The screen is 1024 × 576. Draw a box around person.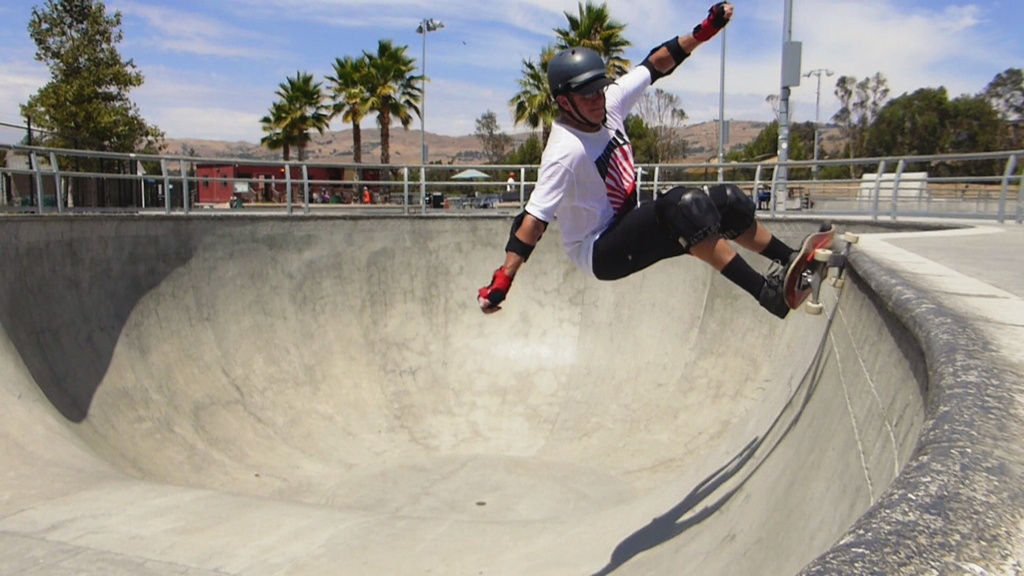
detection(492, 45, 776, 328).
